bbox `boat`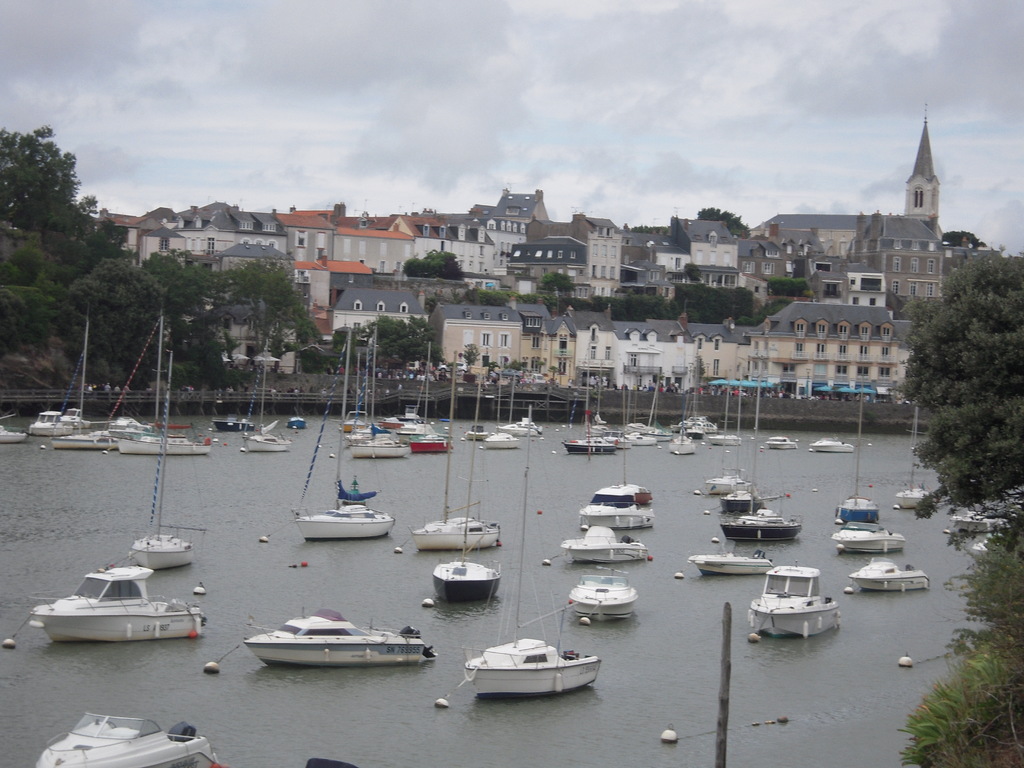
(left=831, top=516, right=906, bottom=554)
